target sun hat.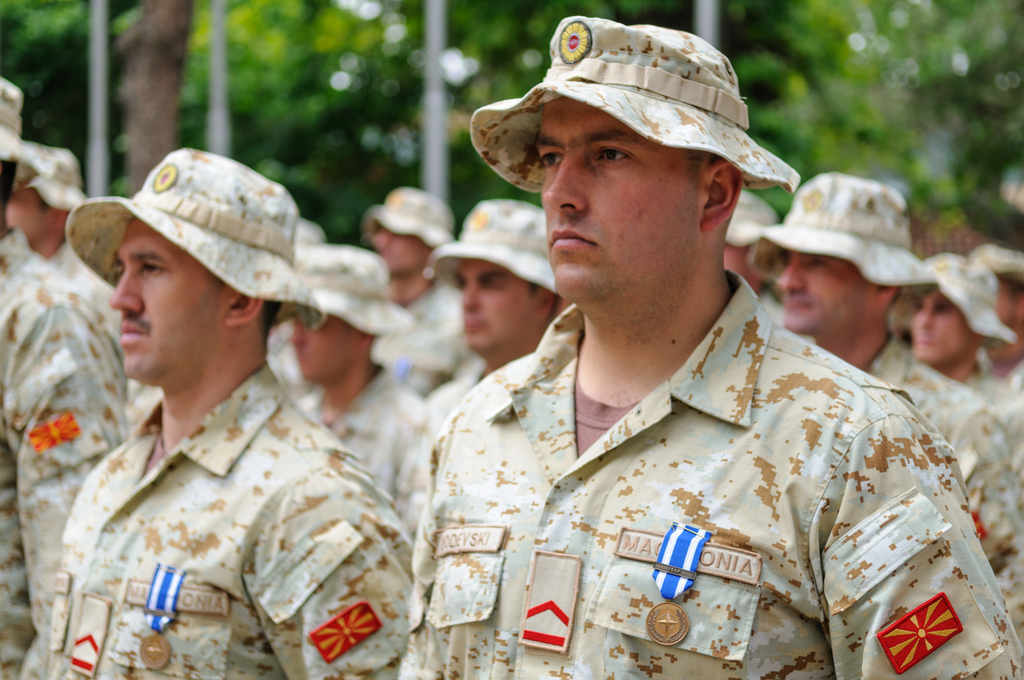
Target region: 18,136,89,209.
